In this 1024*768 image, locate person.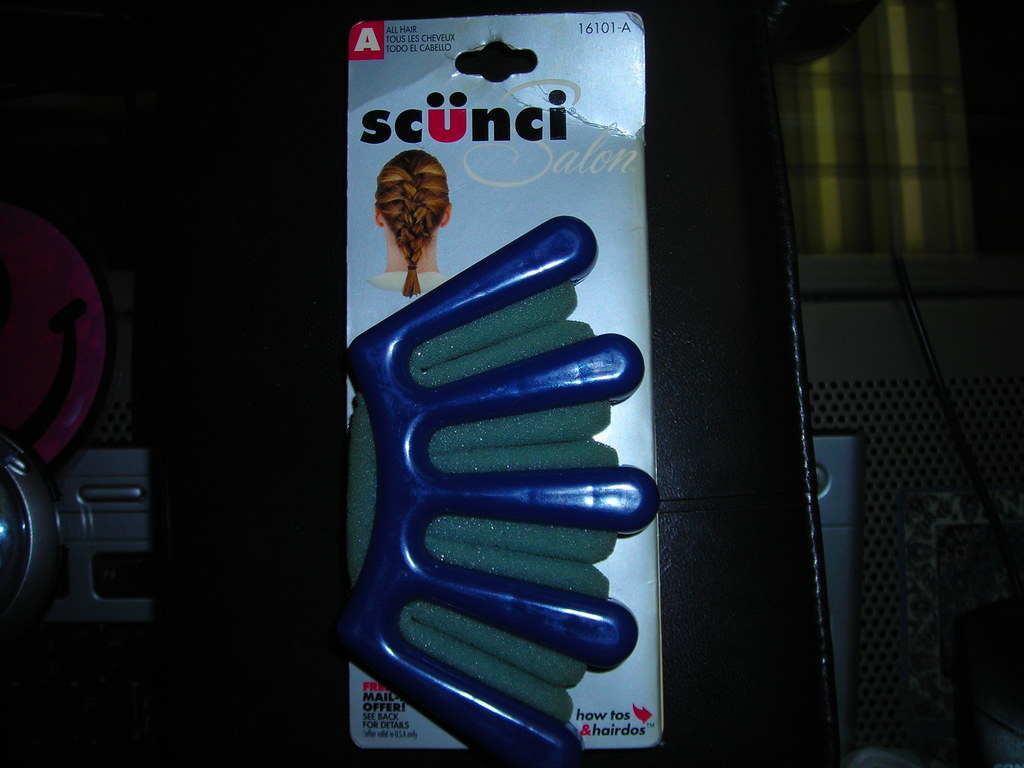
Bounding box: Rect(340, 154, 457, 405).
